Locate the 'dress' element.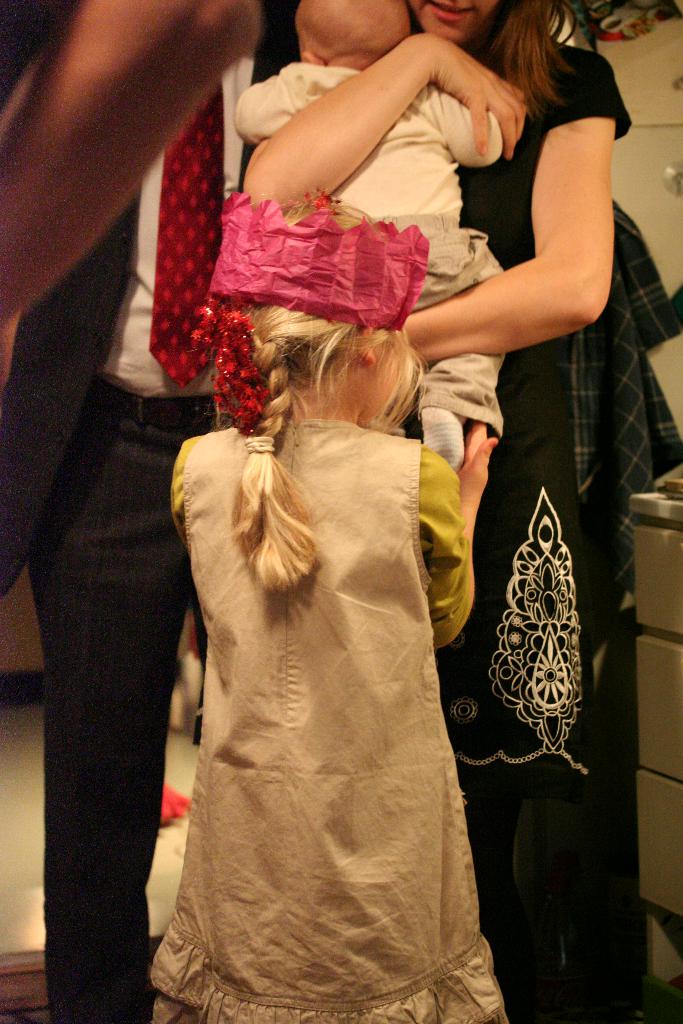
Element bbox: x1=436 y1=37 x2=633 y2=1023.
